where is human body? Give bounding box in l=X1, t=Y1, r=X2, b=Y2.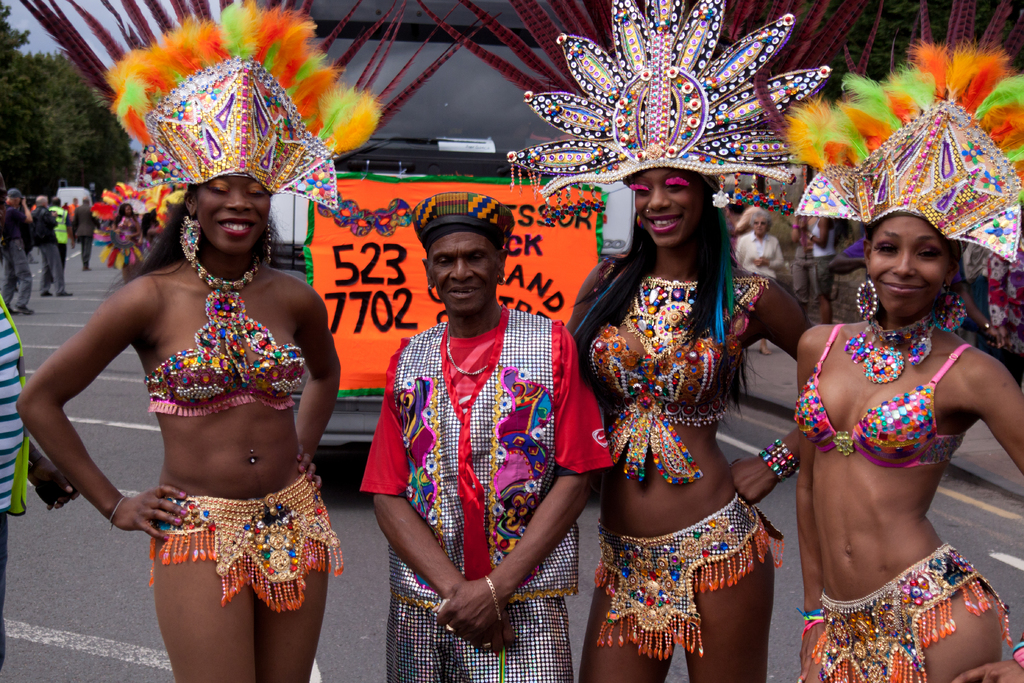
l=797, t=320, r=1023, b=682.
